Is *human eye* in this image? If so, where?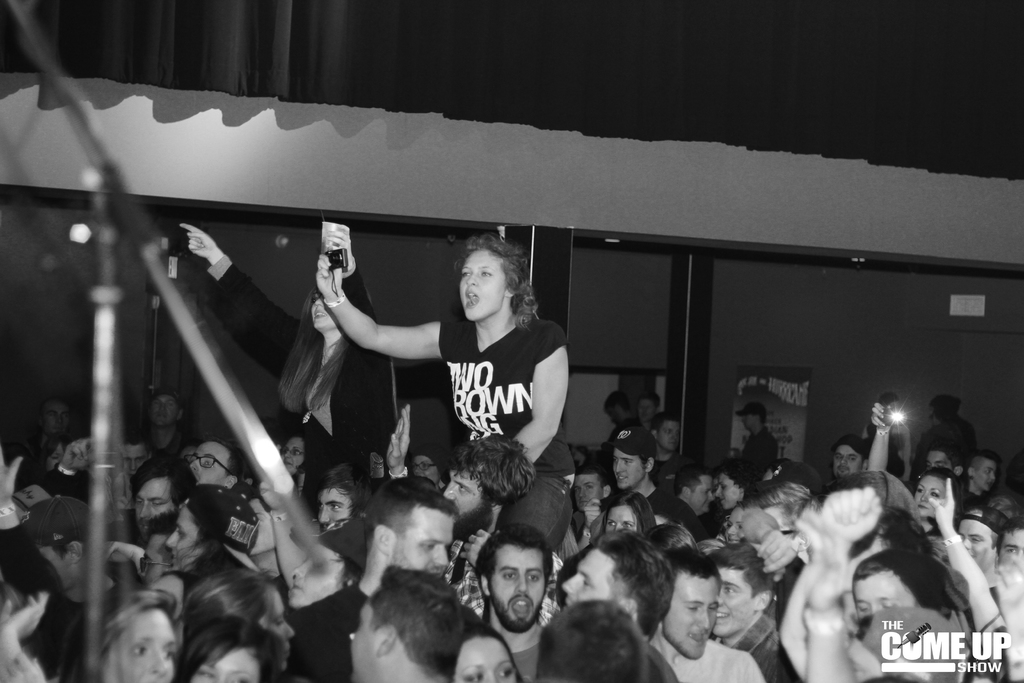
Yes, at left=500, top=568, right=515, bottom=579.
